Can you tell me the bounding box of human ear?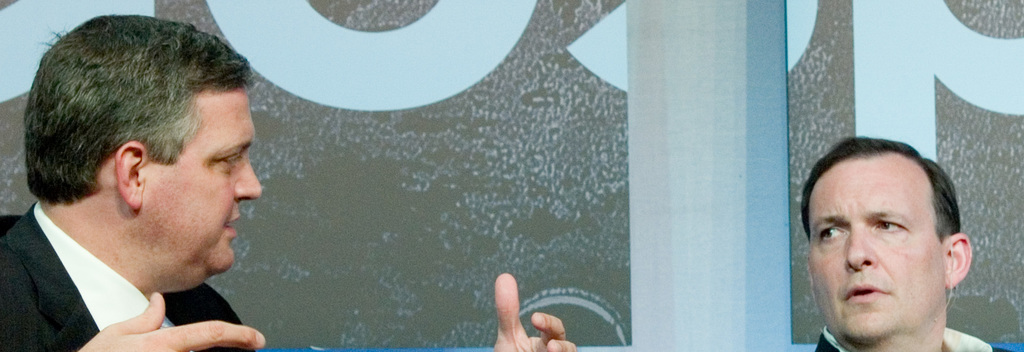
select_region(945, 232, 971, 287).
